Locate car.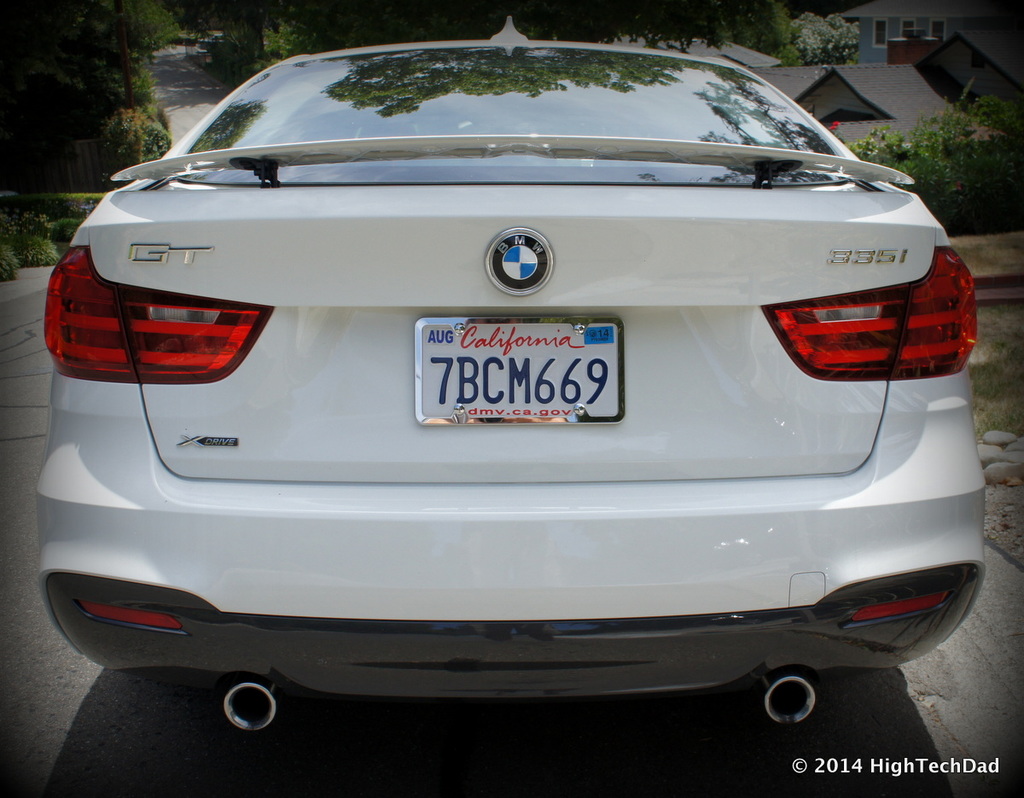
Bounding box: BBox(24, 5, 1023, 788).
